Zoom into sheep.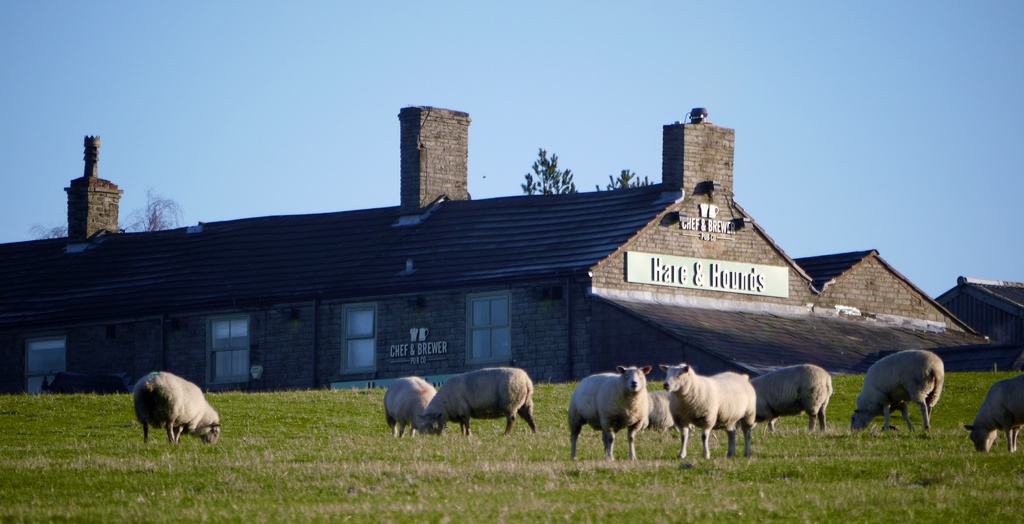
Zoom target: <box>745,364,834,430</box>.
